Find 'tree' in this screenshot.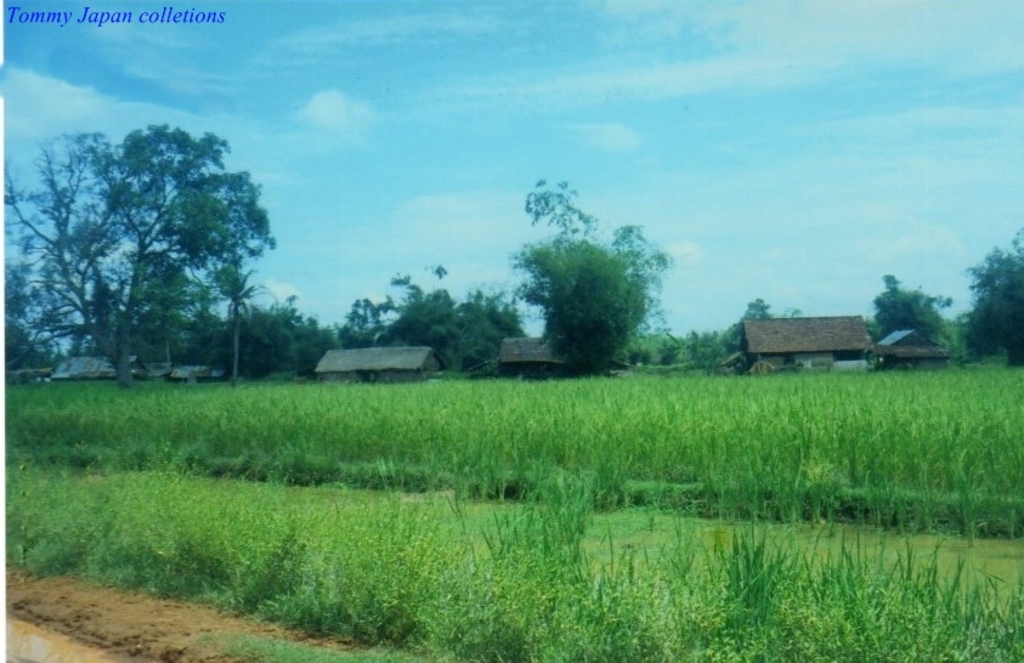
The bounding box for 'tree' is bbox=[509, 176, 669, 374].
